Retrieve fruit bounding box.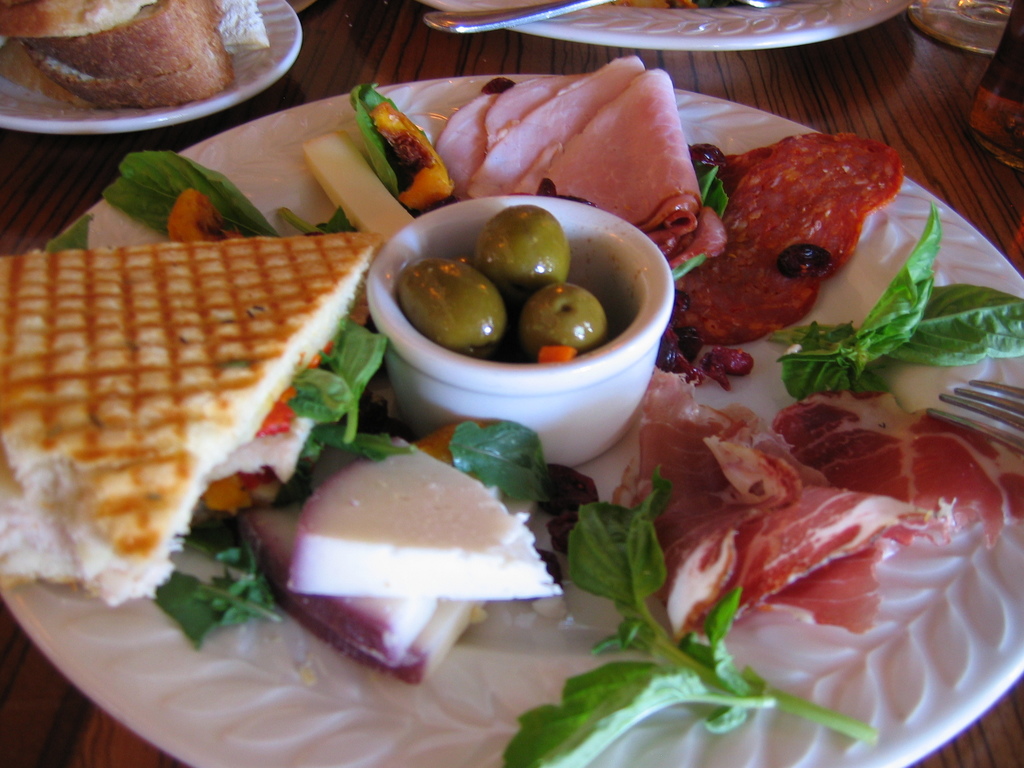
Bounding box: [left=509, top=281, right=609, bottom=365].
